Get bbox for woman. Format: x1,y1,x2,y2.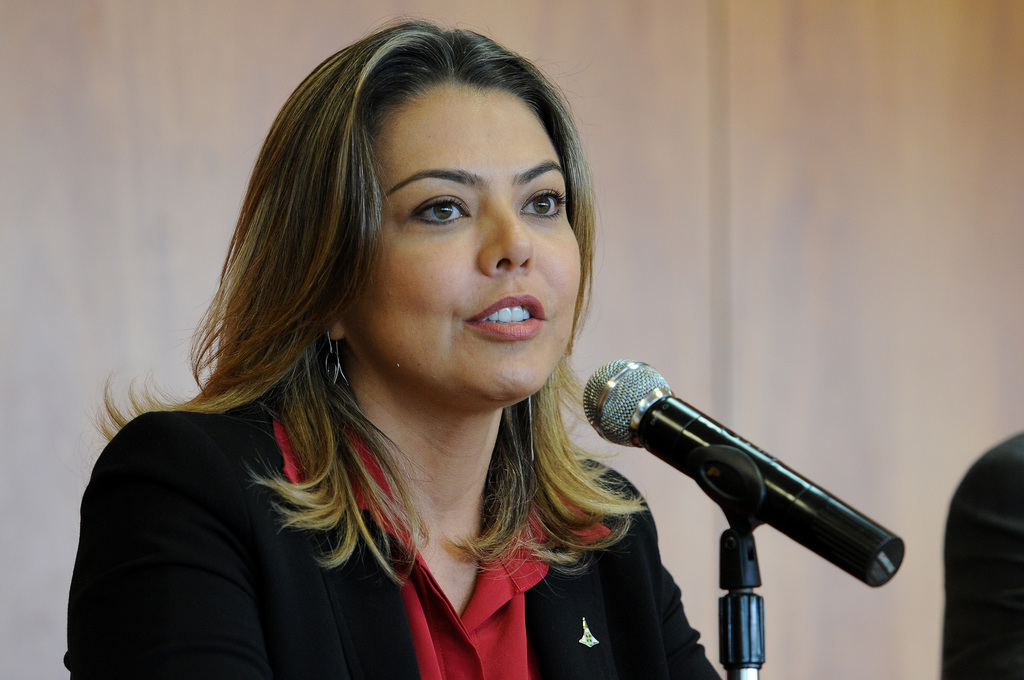
88,35,770,679.
